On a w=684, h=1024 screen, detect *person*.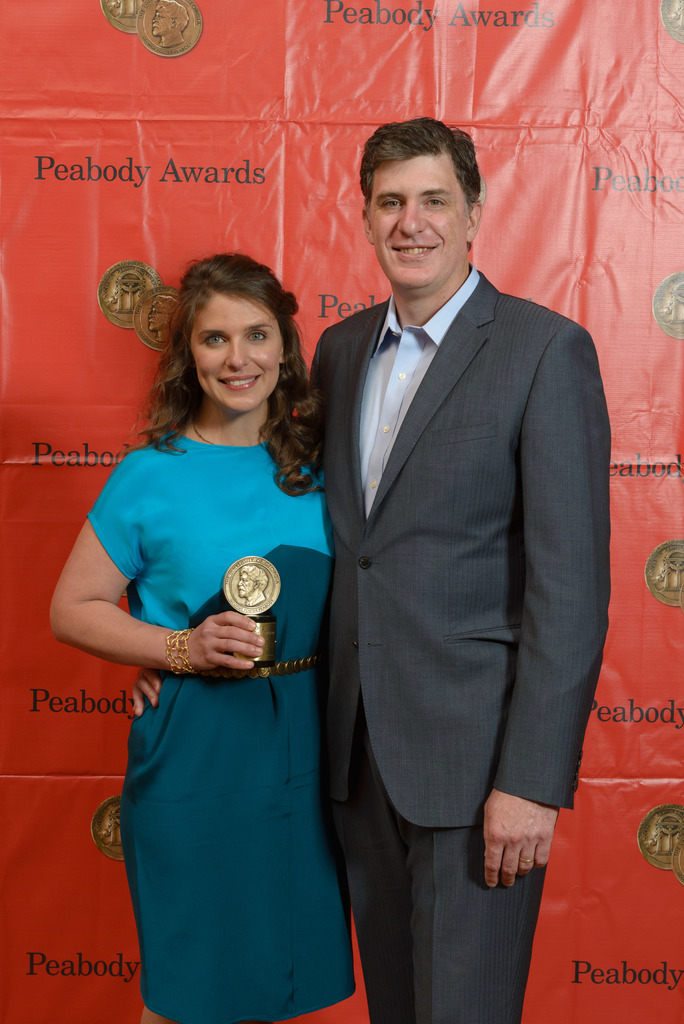
127, 117, 614, 1023.
